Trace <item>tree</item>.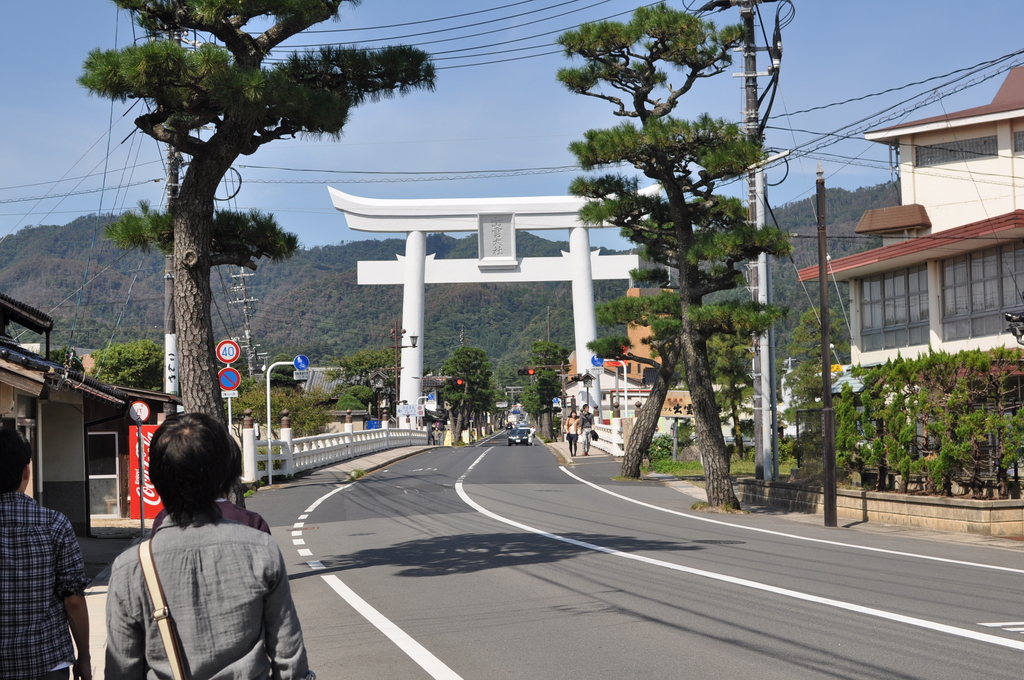
Traced to (x1=68, y1=0, x2=451, y2=434).
